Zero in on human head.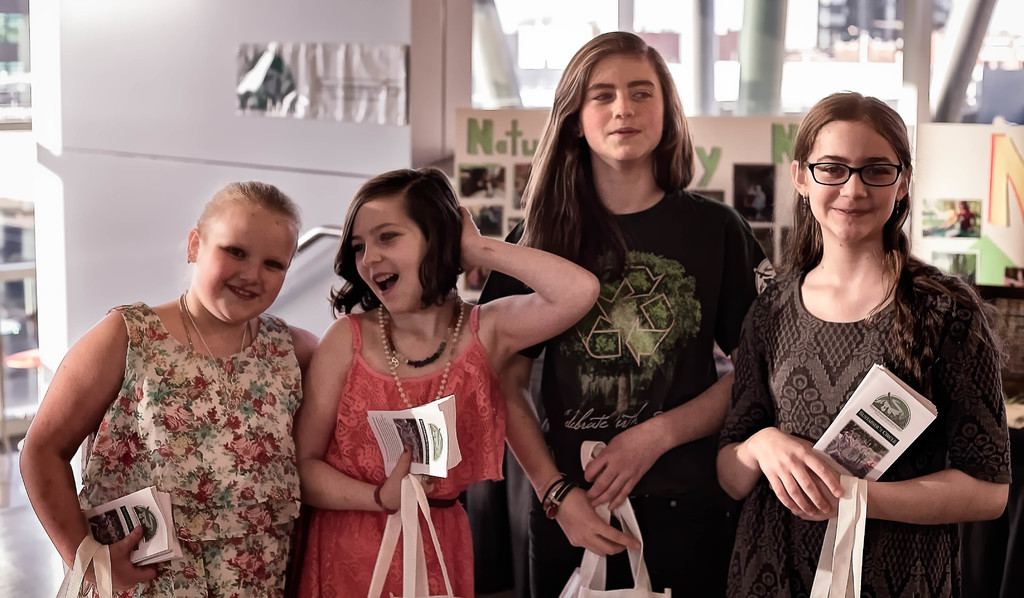
Zeroed in: BBox(786, 92, 922, 245).
